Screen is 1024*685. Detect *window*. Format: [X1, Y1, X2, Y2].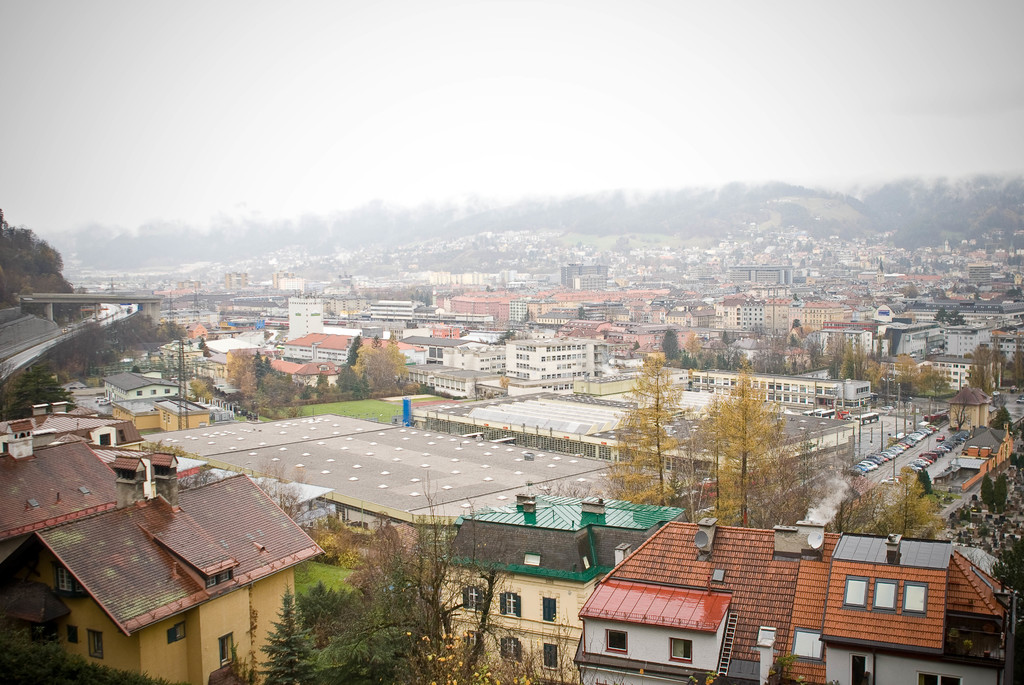
[463, 588, 484, 610].
